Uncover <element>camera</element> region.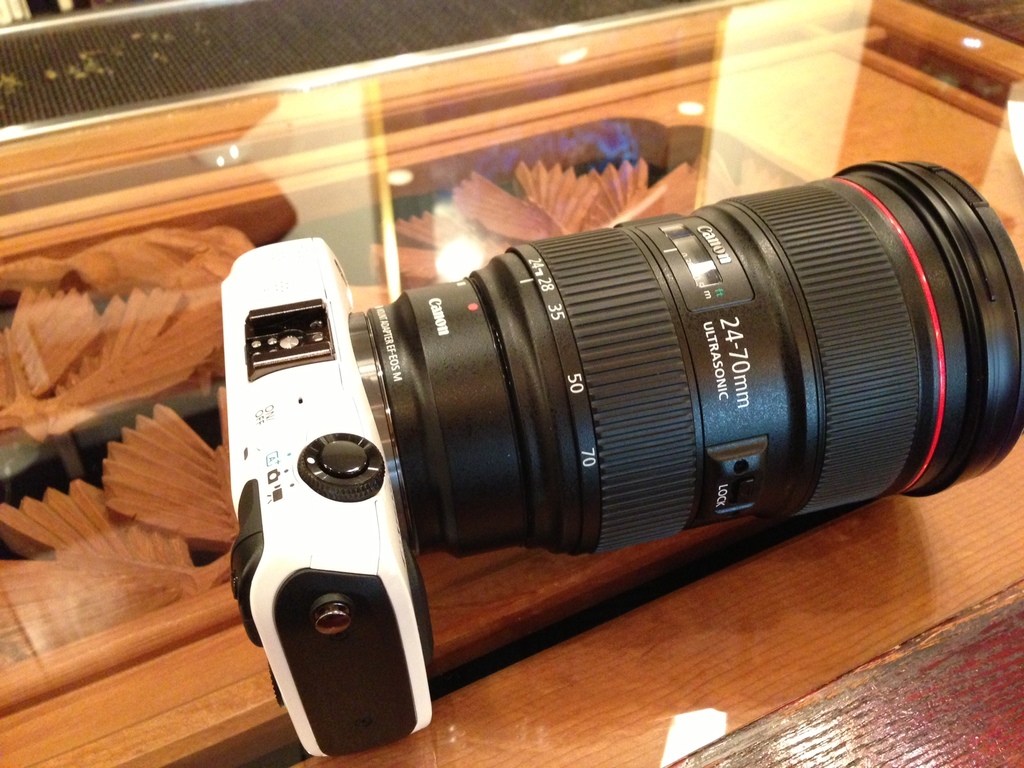
Uncovered: 180/137/996/729.
